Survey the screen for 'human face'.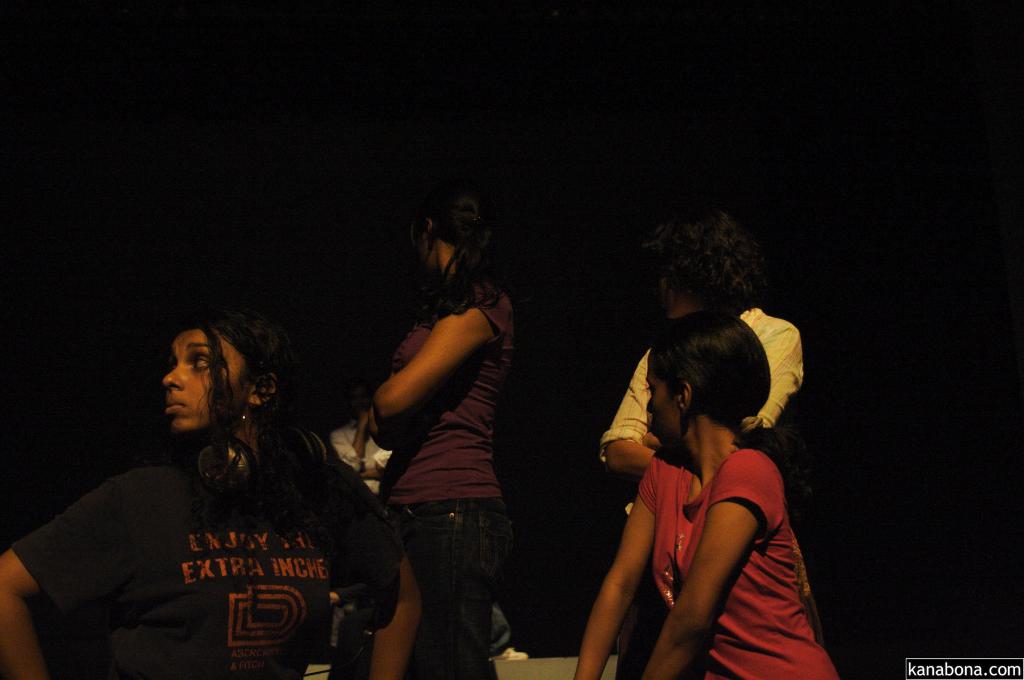
Survey found: bbox(160, 330, 246, 433).
